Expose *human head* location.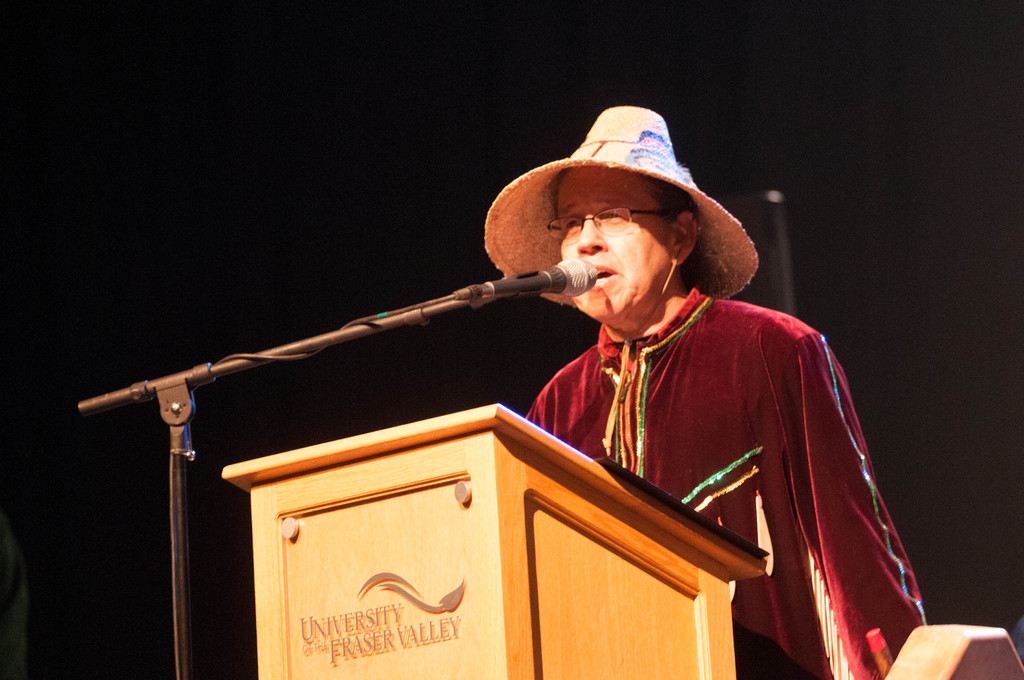
Exposed at (547,158,705,332).
